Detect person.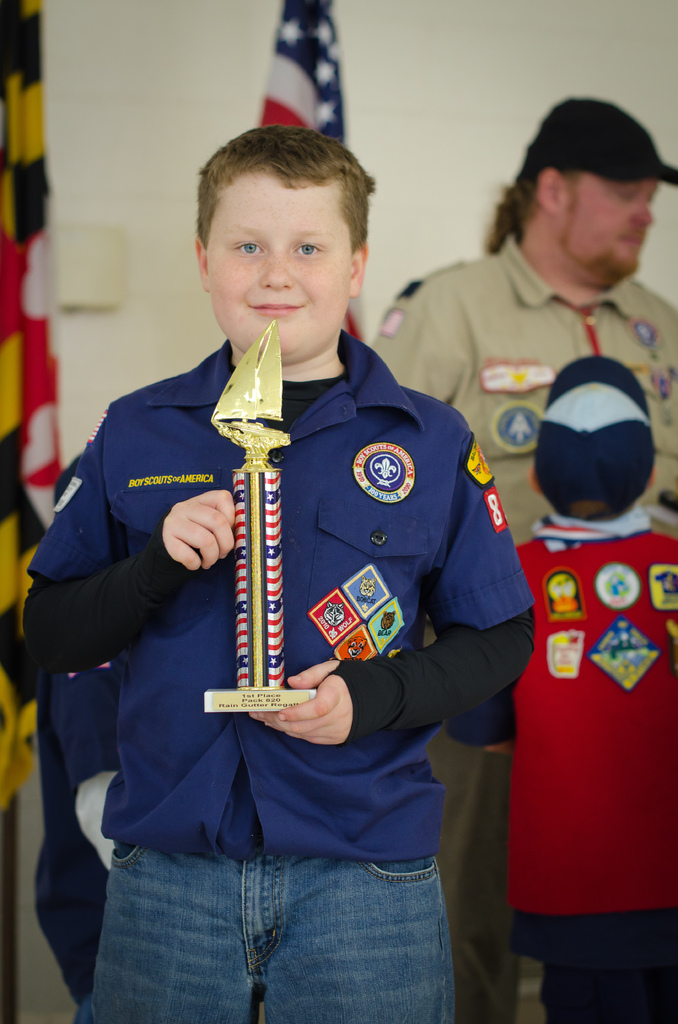
Detected at 369,95,677,1023.
